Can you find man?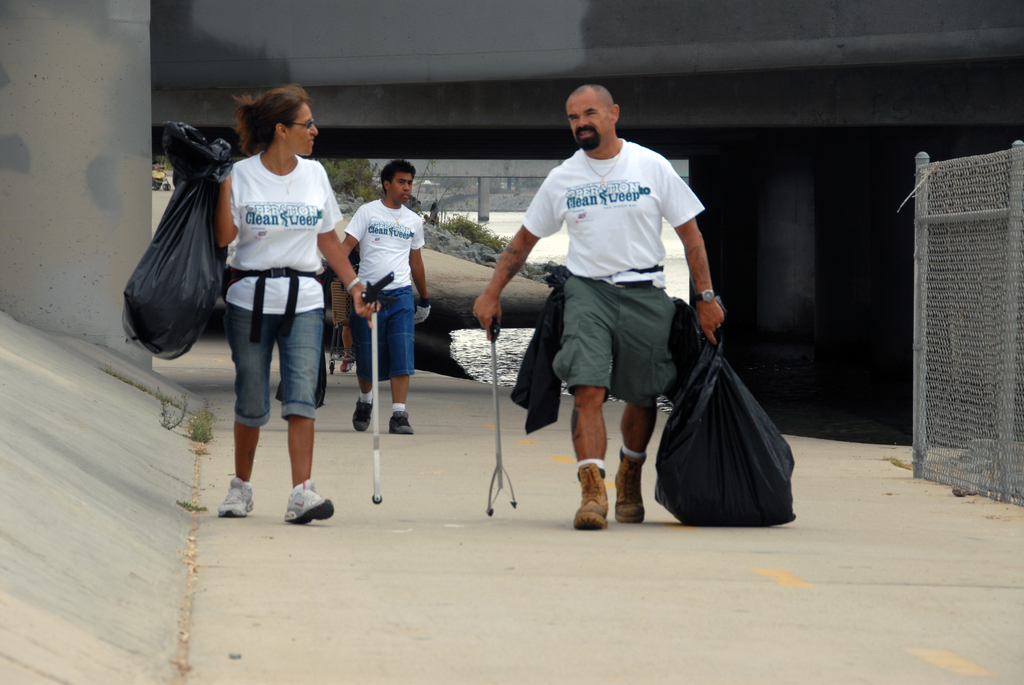
Yes, bounding box: left=334, top=161, right=431, bottom=432.
